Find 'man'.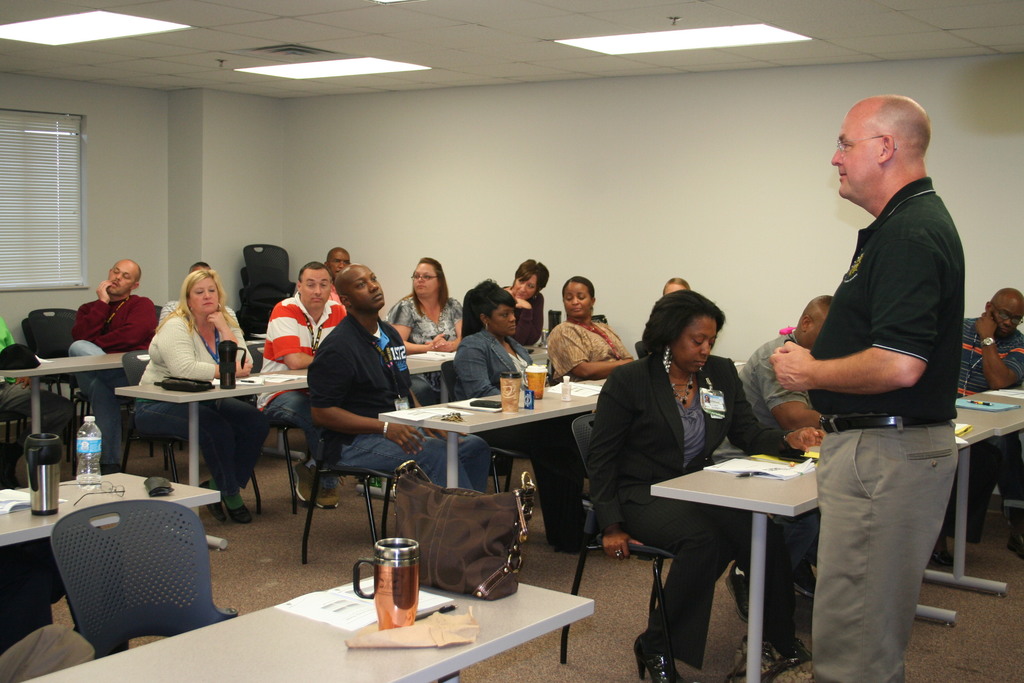
<bbox>65, 256, 157, 471</bbox>.
